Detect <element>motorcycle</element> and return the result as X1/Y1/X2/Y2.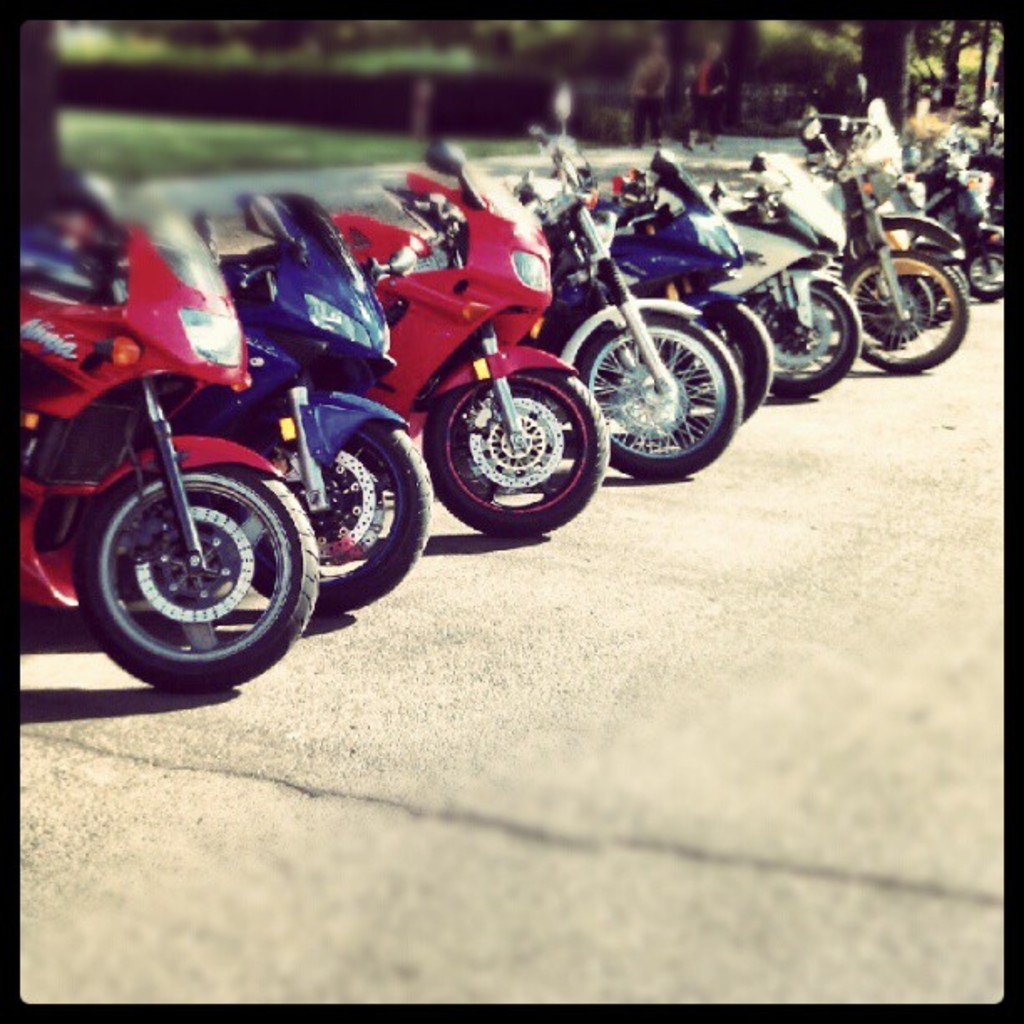
519/80/738/487.
